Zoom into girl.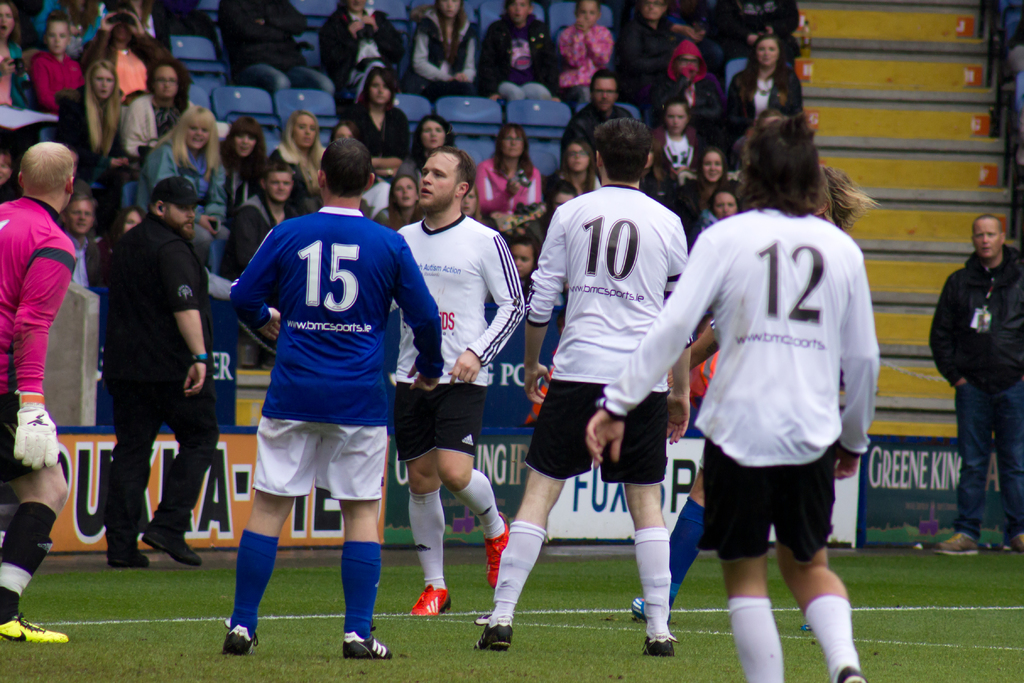
Zoom target: rect(555, 0, 614, 86).
